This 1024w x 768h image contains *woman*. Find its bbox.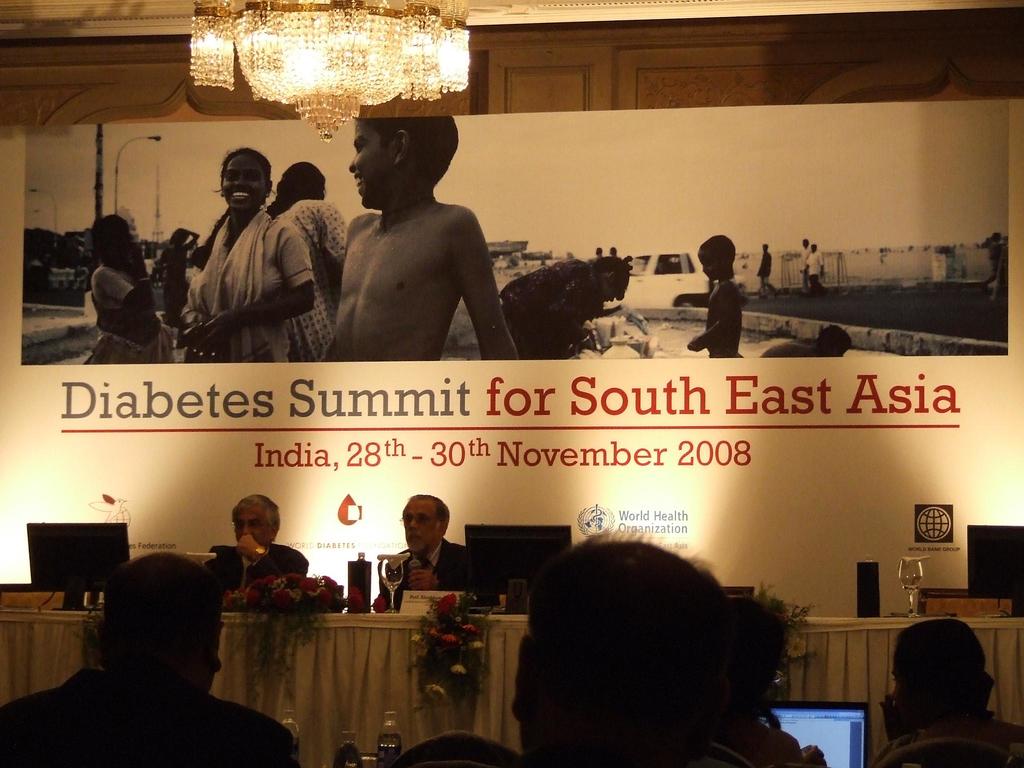
bbox(82, 216, 181, 367).
